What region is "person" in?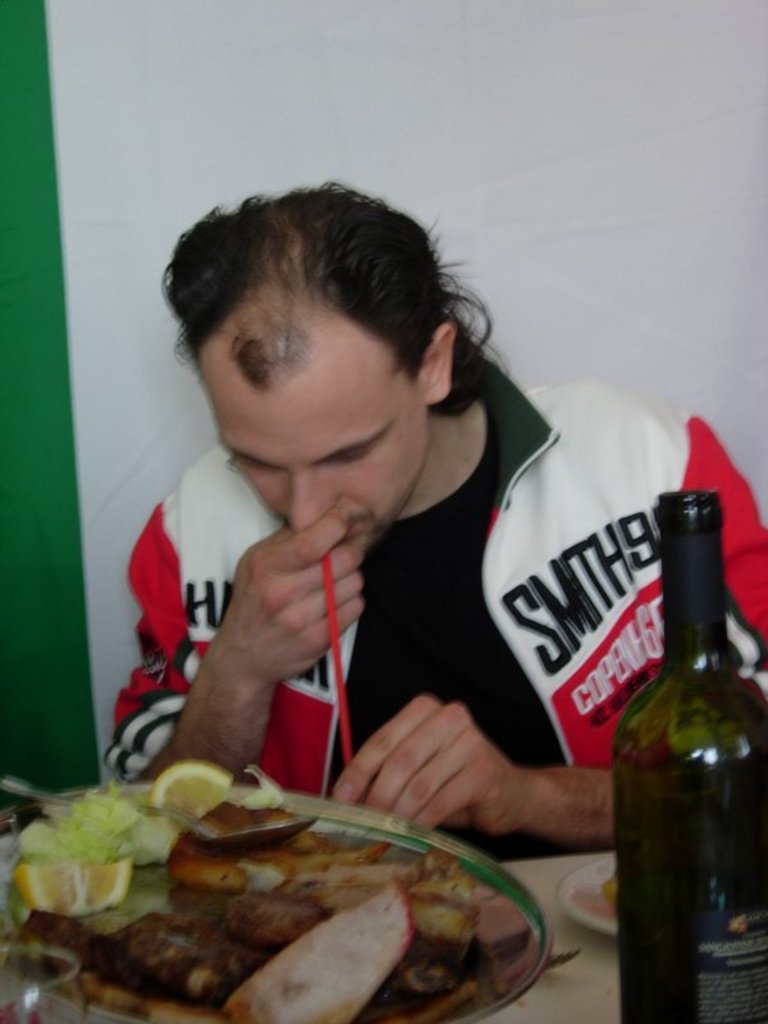
region(100, 175, 767, 849).
